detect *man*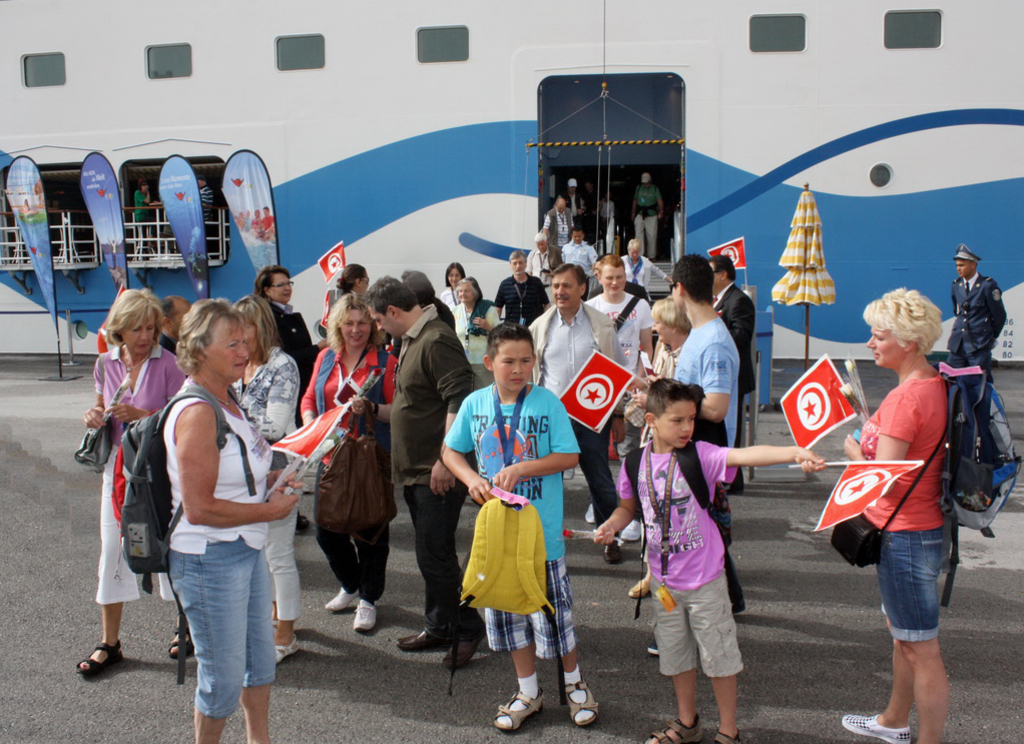
bbox=(524, 263, 621, 562)
